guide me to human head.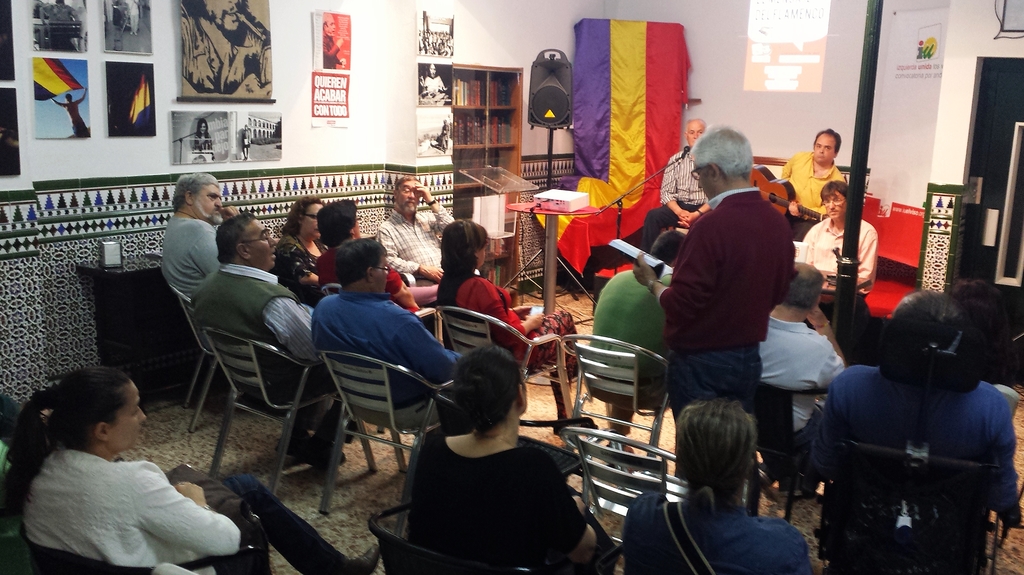
Guidance: (left=454, top=345, right=529, bottom=432).
